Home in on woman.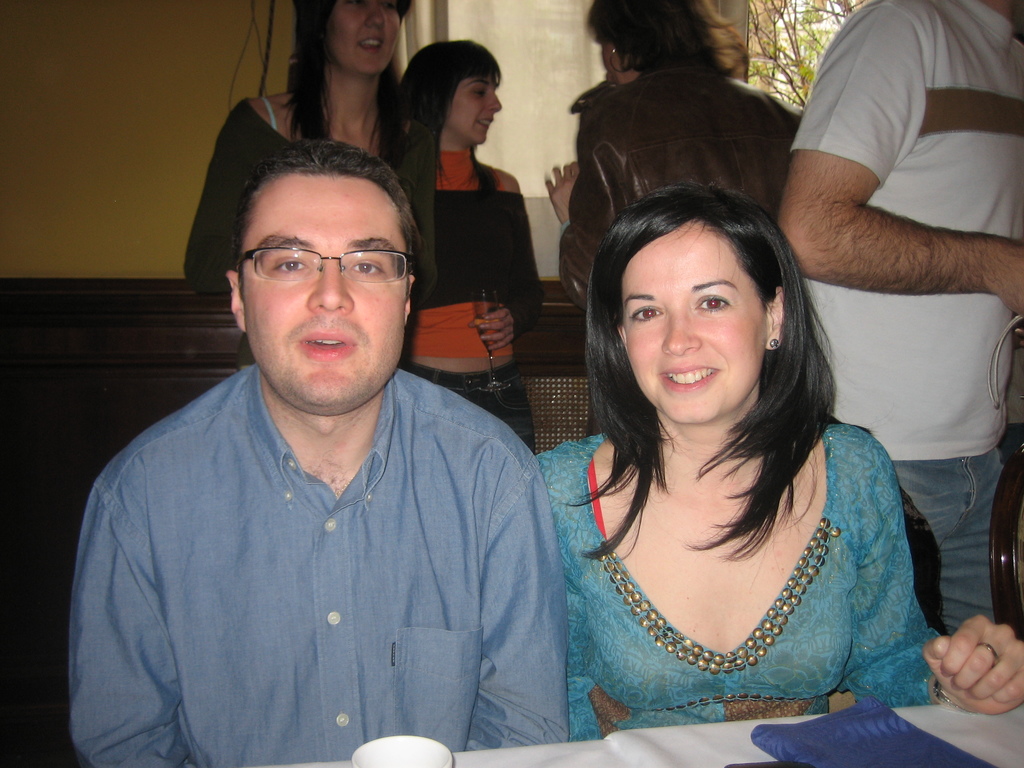
Homed in at BBox(182, 0, 419, 369).
